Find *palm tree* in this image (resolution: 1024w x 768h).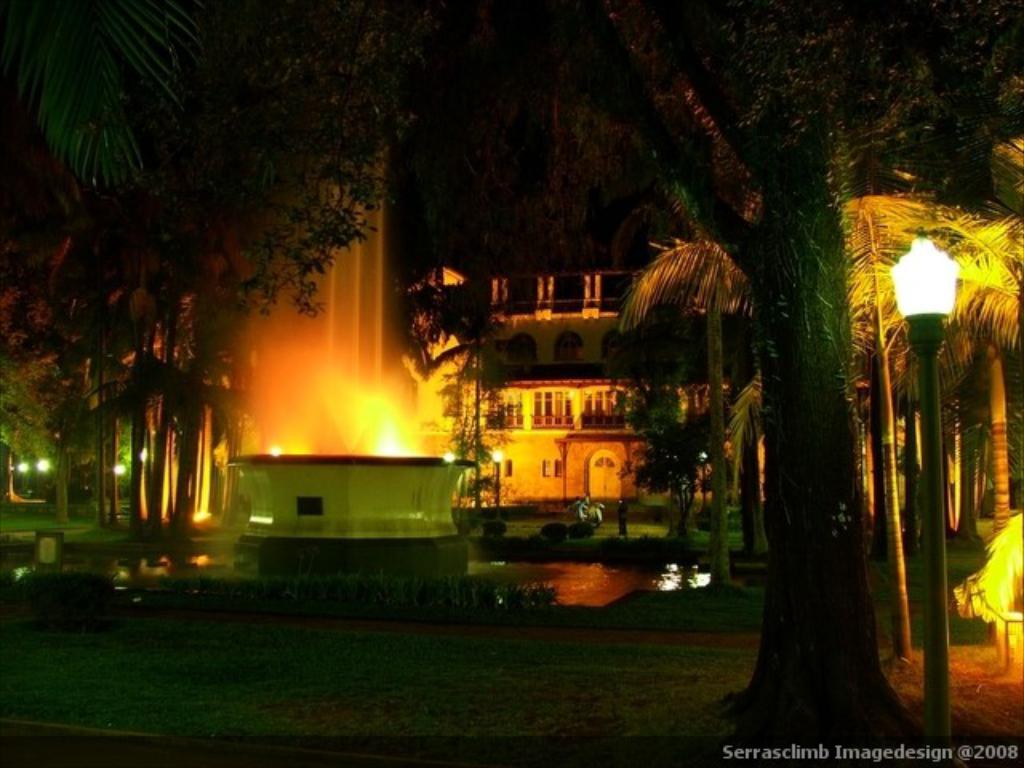
<bbox>610, 194, 1022, 667</bbox>.
